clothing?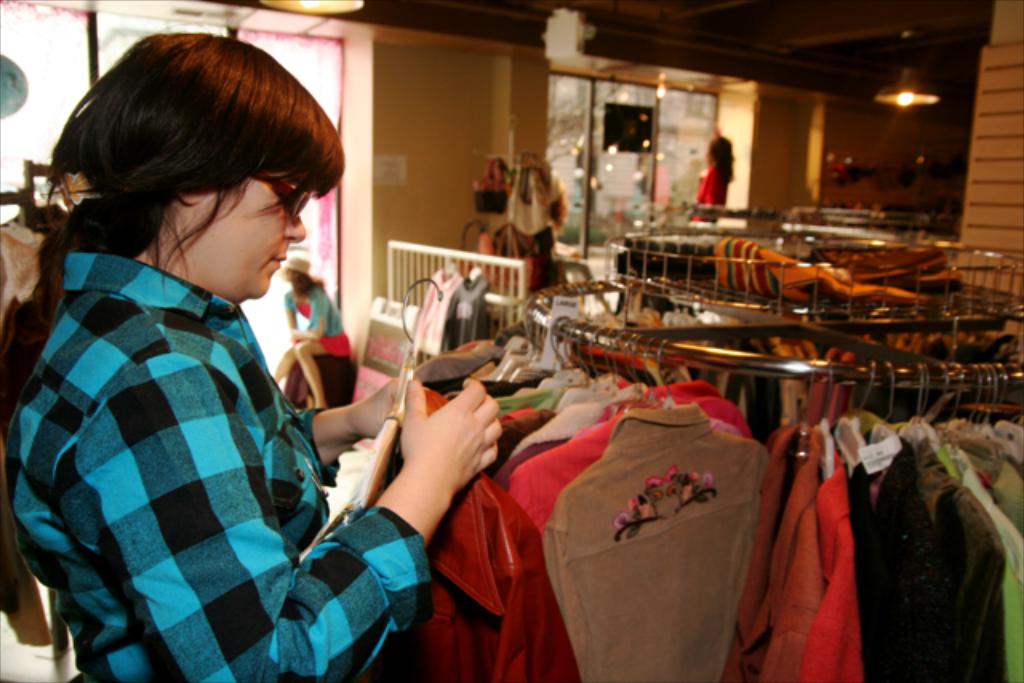
866, 400, 955, 681
